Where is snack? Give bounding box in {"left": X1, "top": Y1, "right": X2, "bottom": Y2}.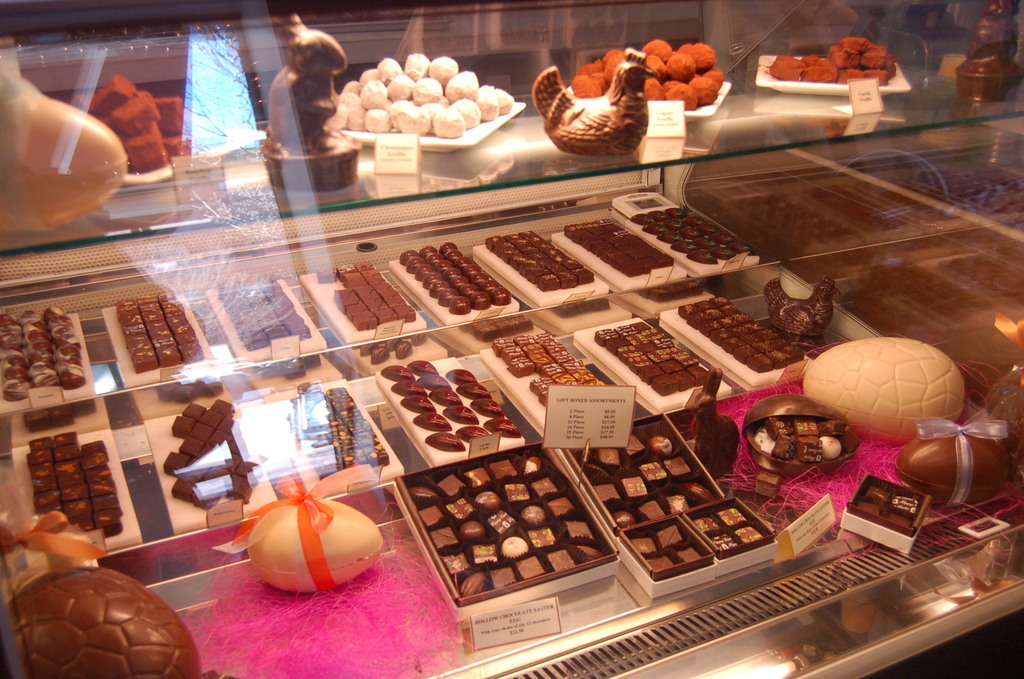
{"left": 121, "top": 132, "right": 172, "bottom": 175}.
